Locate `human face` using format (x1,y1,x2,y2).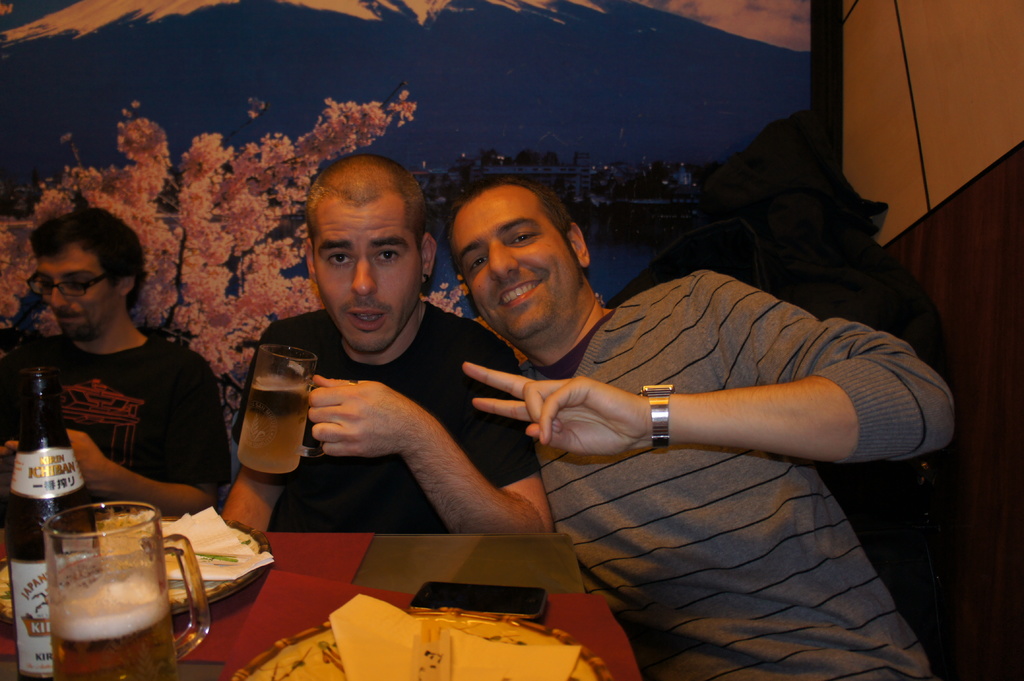
(453,184,587,343).
